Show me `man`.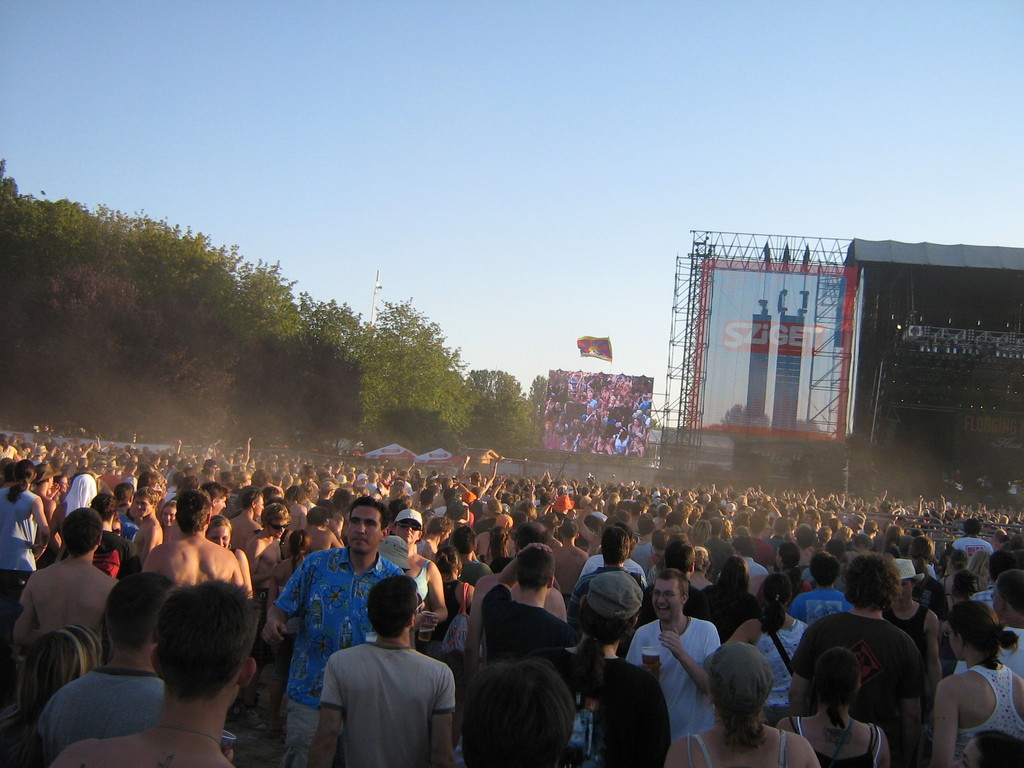
`man` is here: BBox(50, 578, 264, 767).
